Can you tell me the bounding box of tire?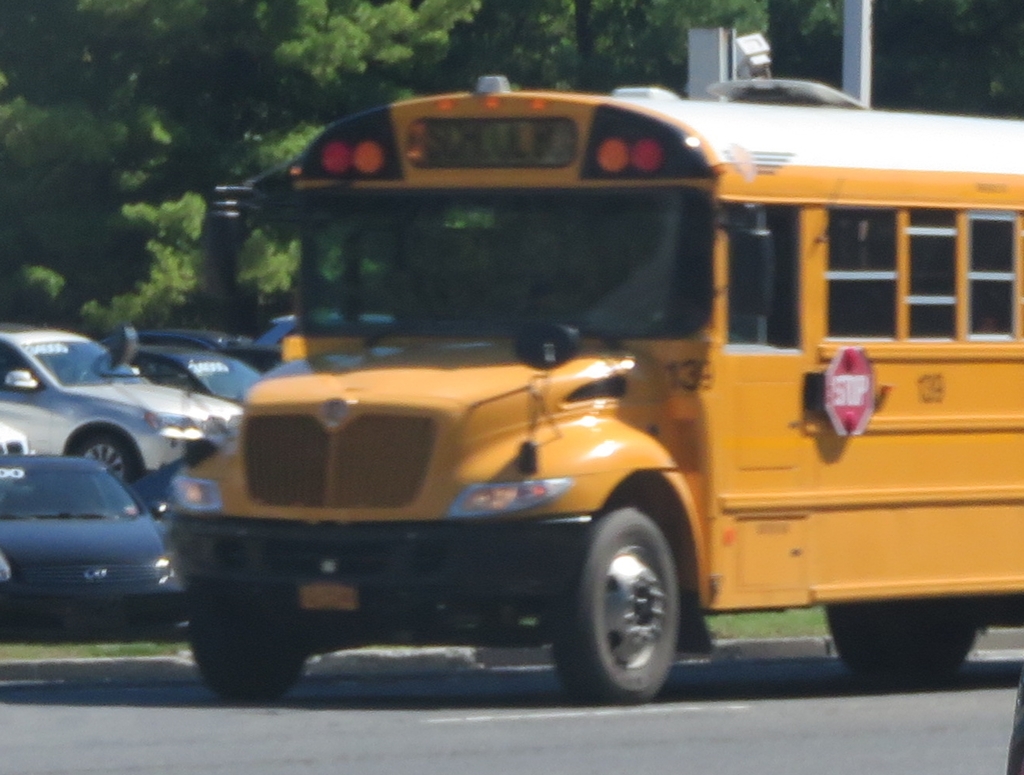
pyautogui.locateOnScreen(553, 504, 679, 707).
